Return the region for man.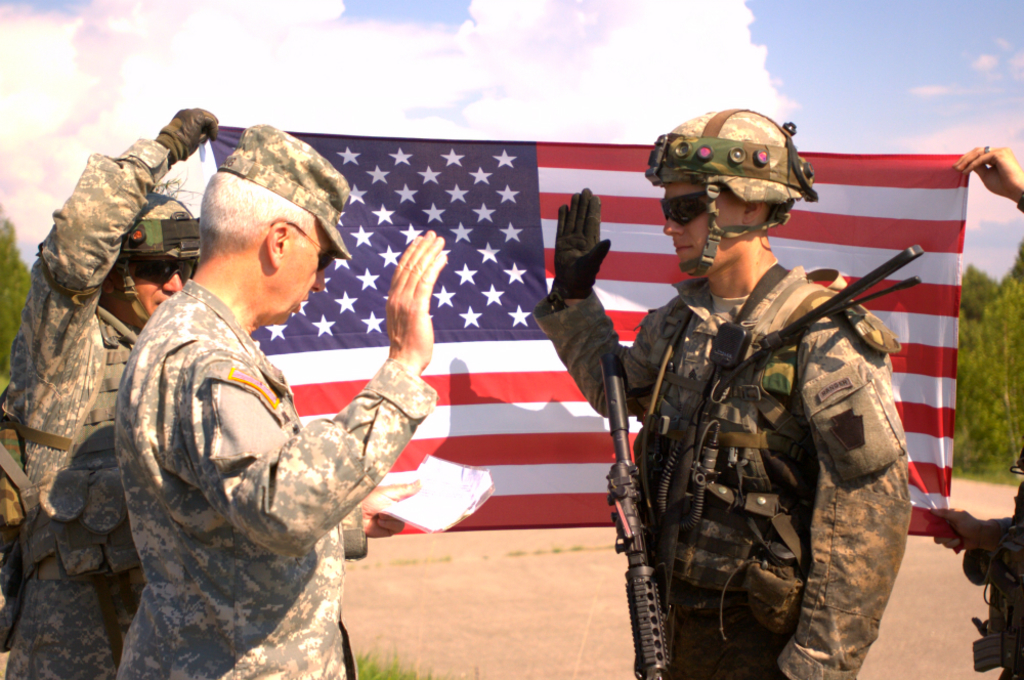
region(111, 118, 450, 679).
